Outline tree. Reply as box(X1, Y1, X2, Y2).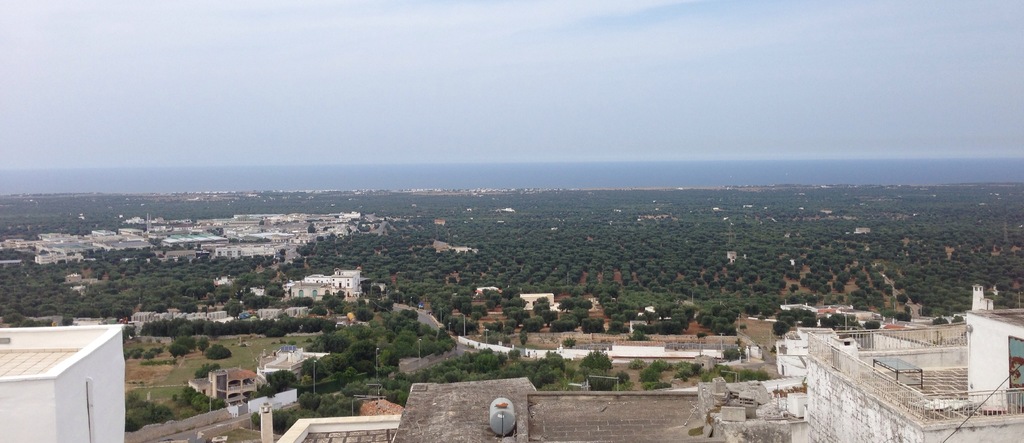
box(228, 302, 243, 319).
